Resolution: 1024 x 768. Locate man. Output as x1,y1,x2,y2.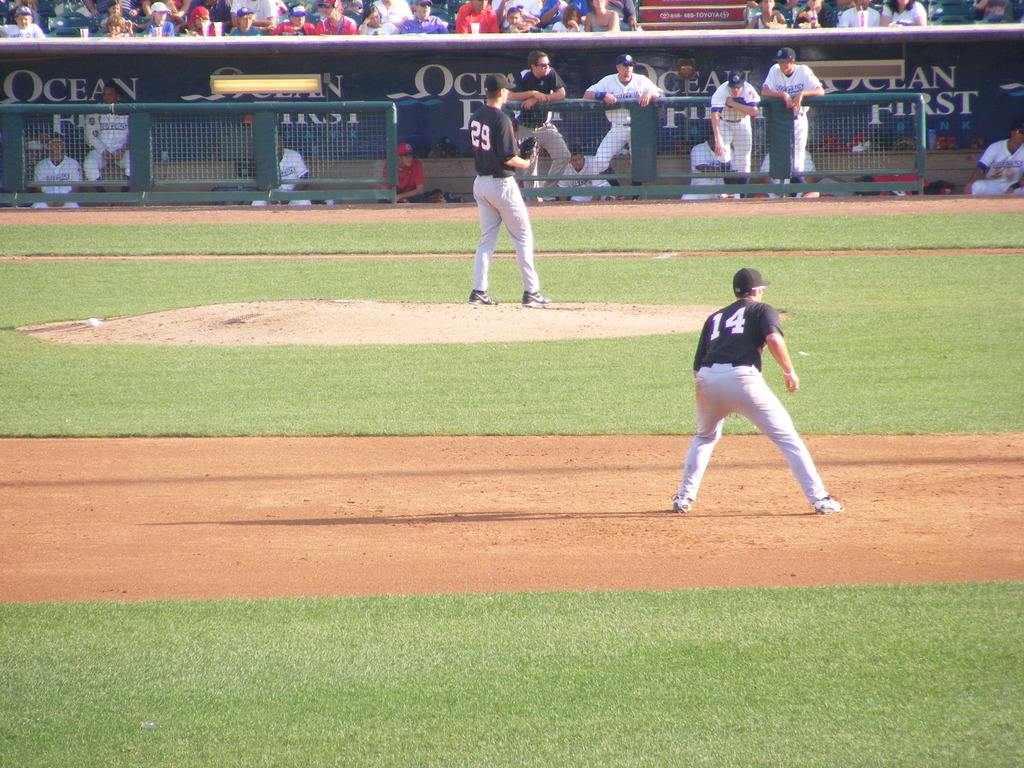
511,49,570,205.
